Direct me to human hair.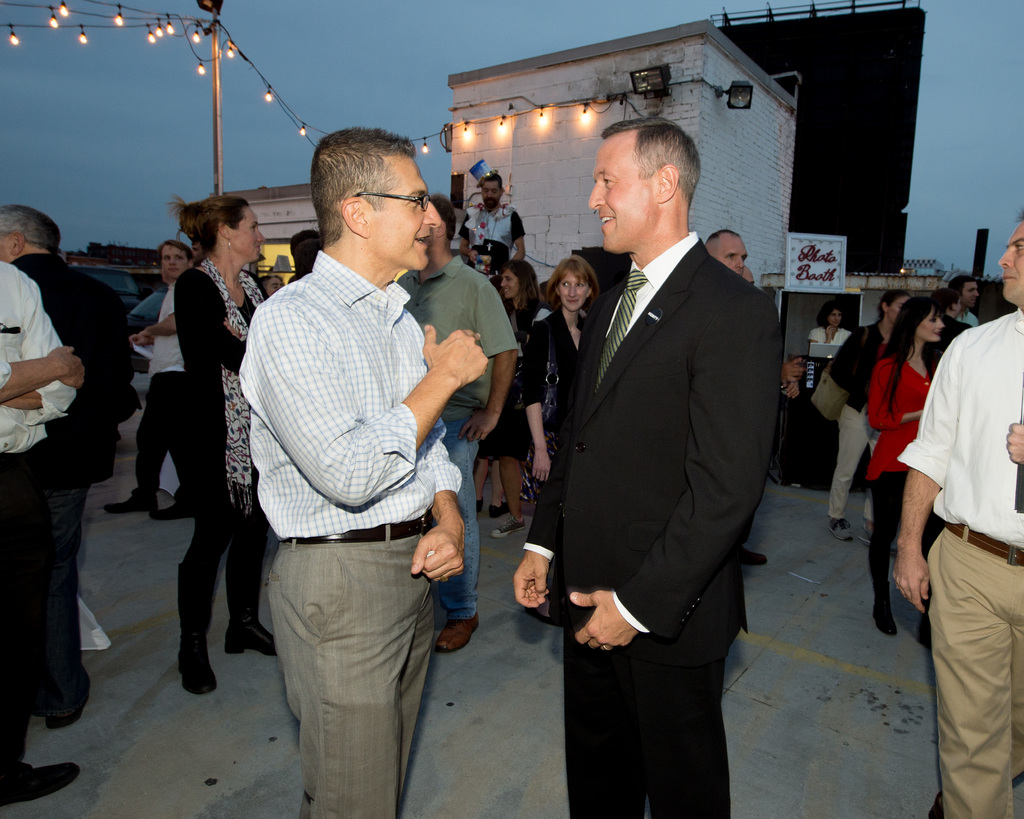
Direction: rect(546, 249, 600, 300).
